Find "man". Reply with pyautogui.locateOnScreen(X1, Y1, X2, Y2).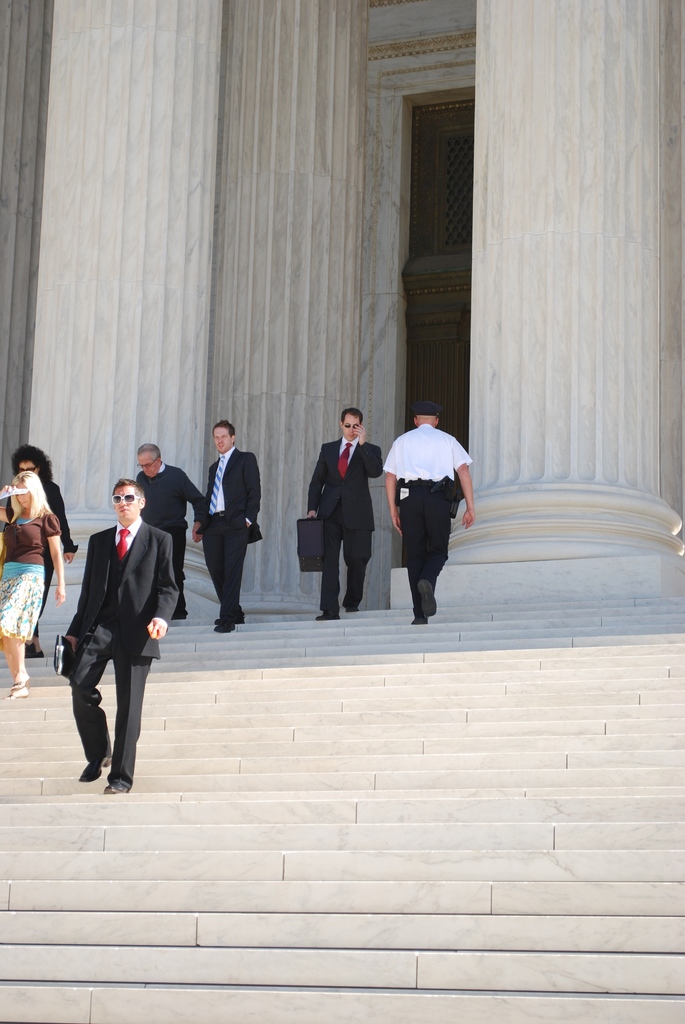
pyautogui.locateOnScreen(198, 415, 269, 637).
